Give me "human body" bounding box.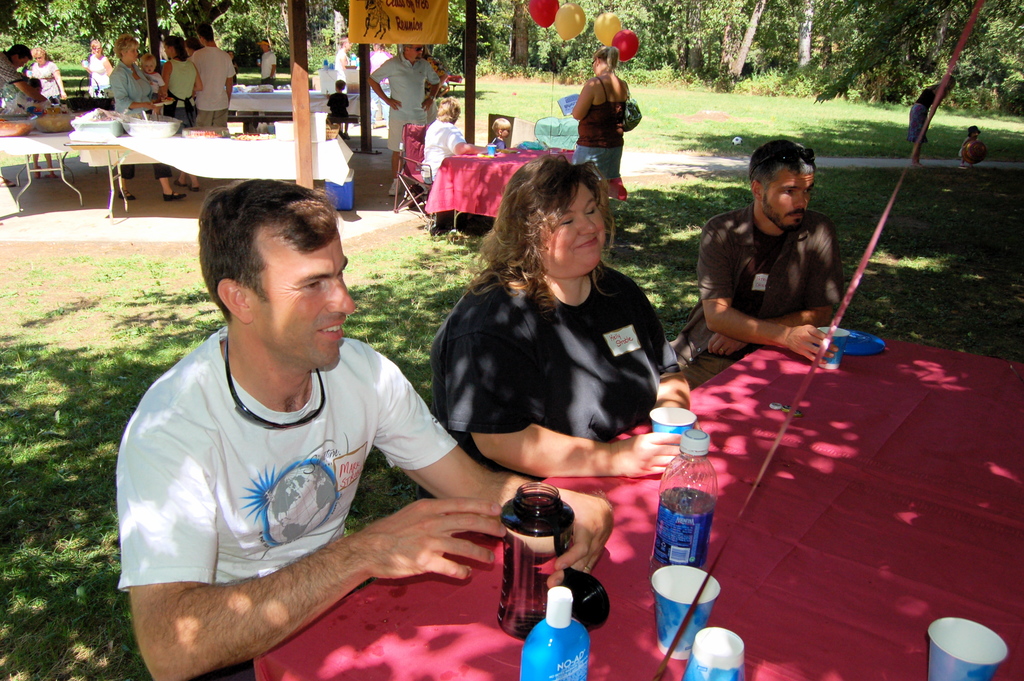
region(194, 43, 239, 130).
